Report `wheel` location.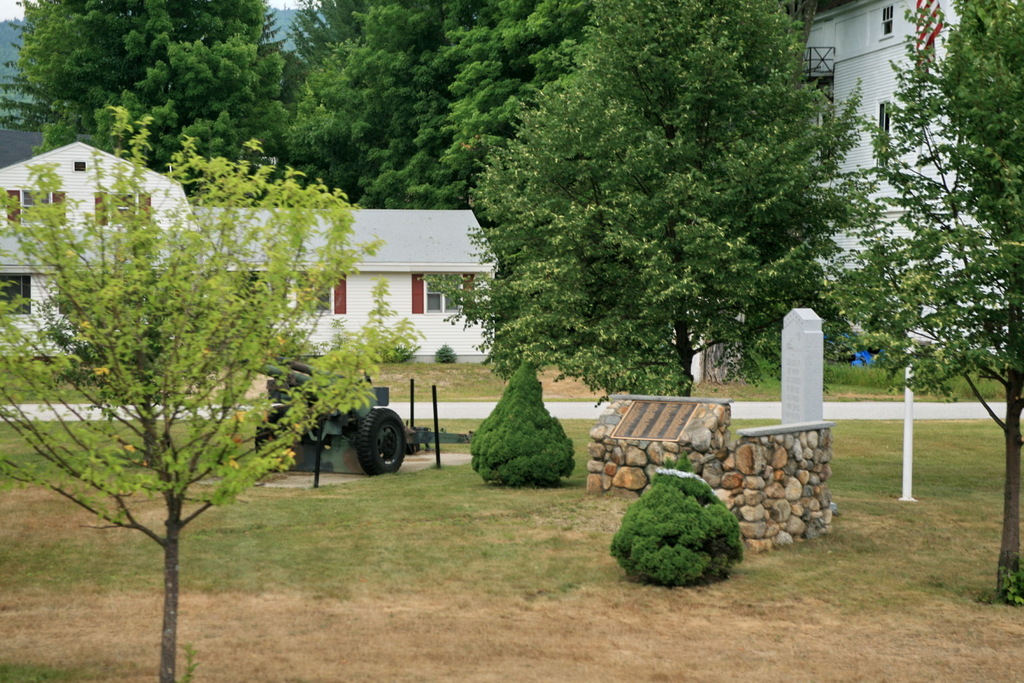
Report: bbox=[348, 411, 416, 484].
